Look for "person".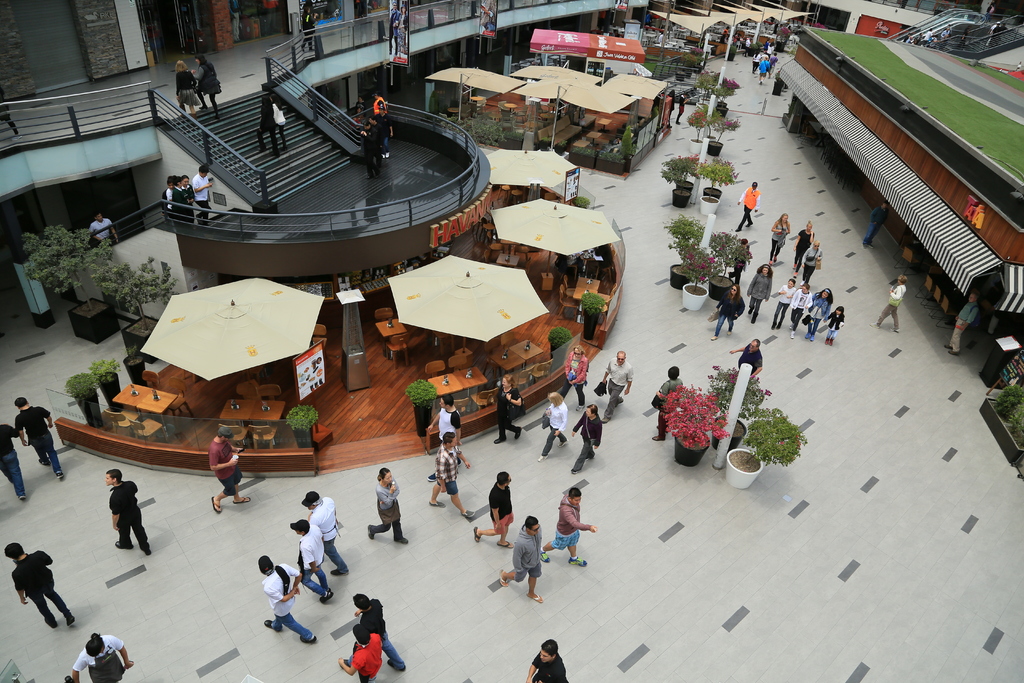
Found: l=303, t=490, r=350, b=579.
